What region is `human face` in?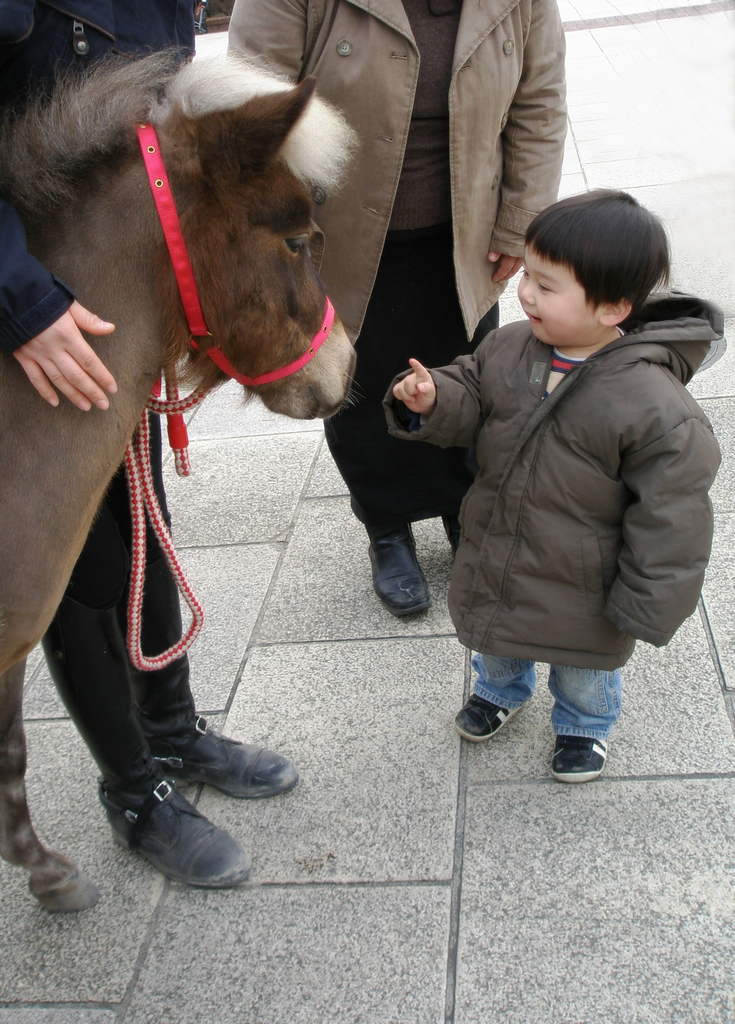
515,243,601,349.
